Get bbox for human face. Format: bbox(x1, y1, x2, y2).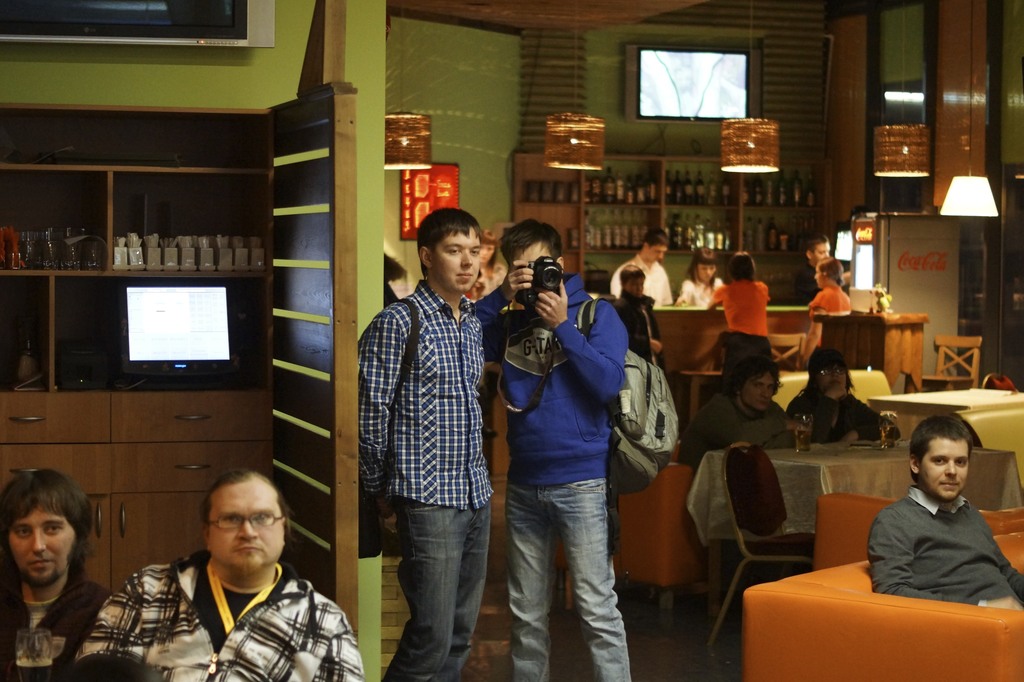
bbox(431, 230, 479, 292).
